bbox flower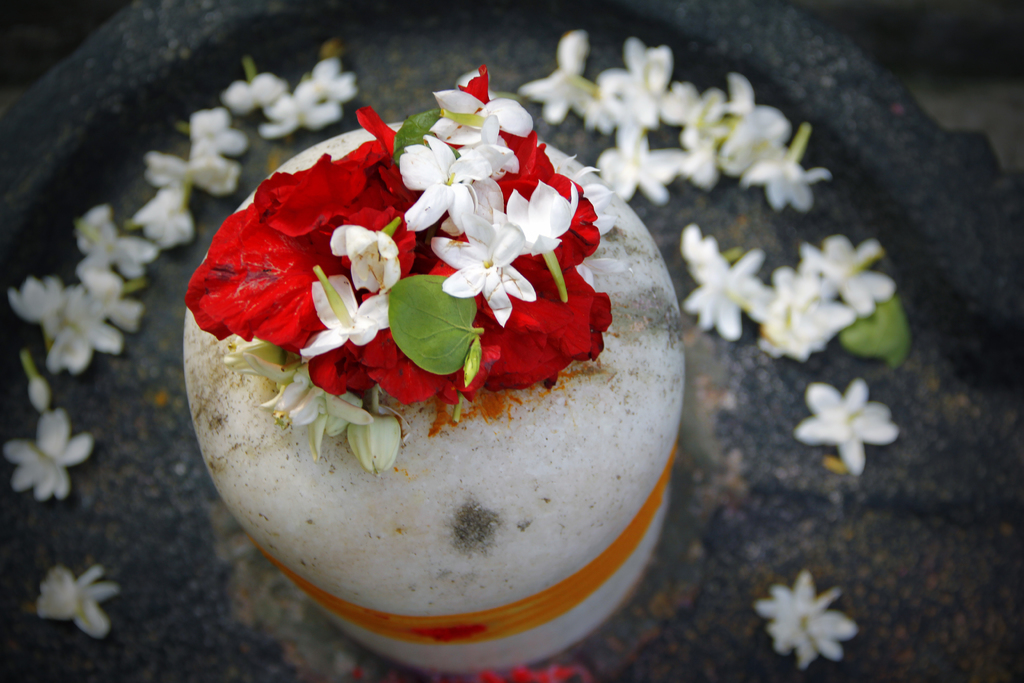
(left=676, top=226, right=769, bottom=336)
